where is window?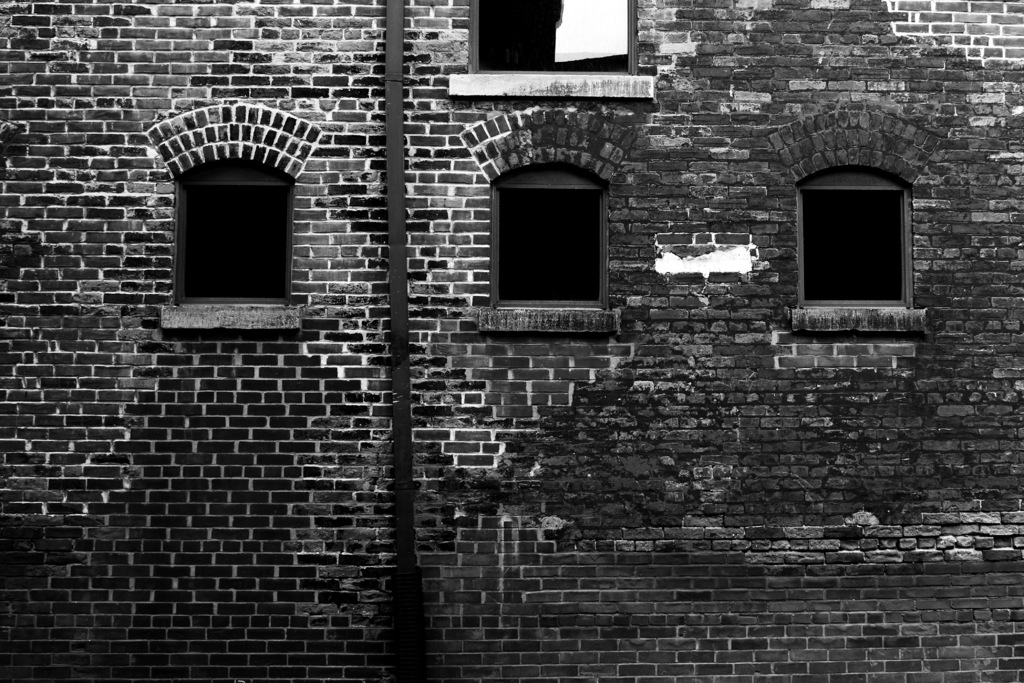
select_region(157, 158, 300, 328).
